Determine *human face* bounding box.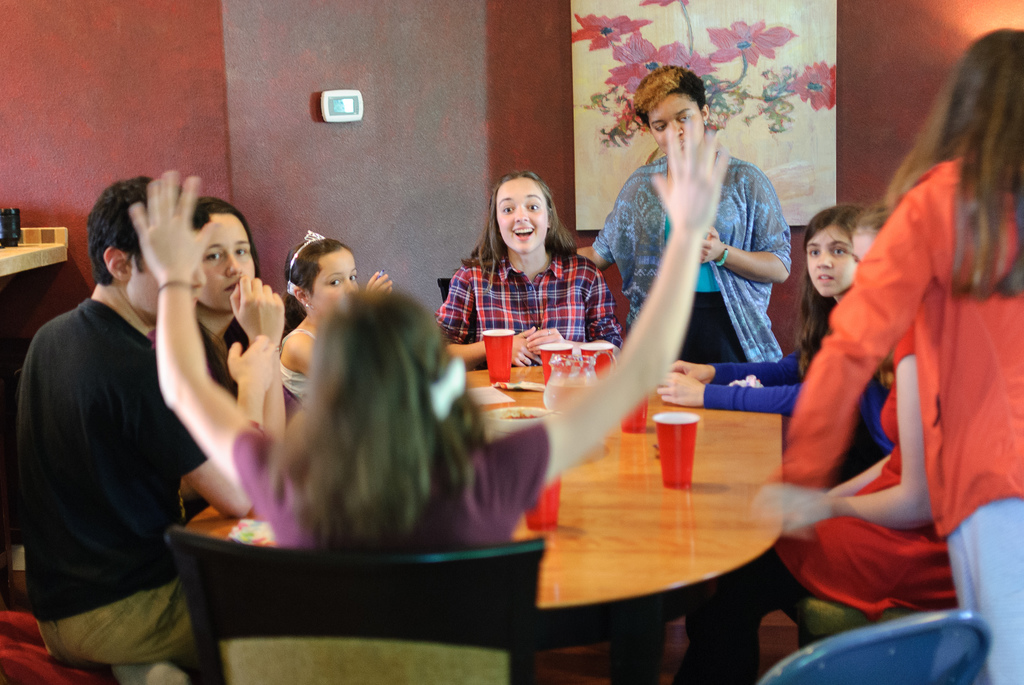
Determined: Rect(643, 95, 698, 155).
